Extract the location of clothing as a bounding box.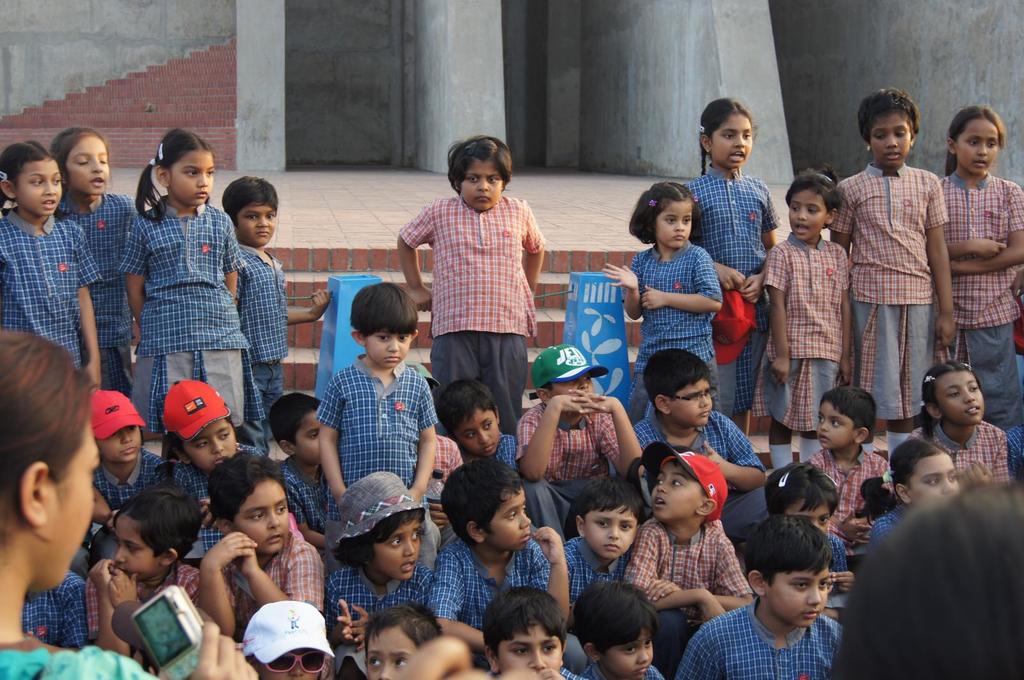
left=84, top=562, right=202, bottom=636.
